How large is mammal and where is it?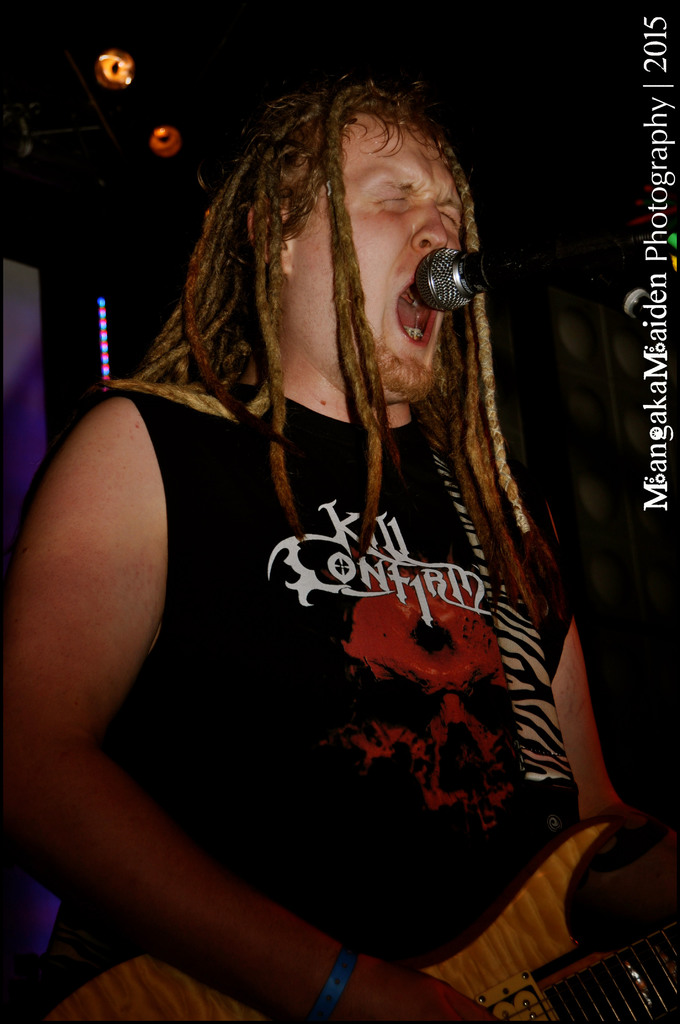
Bounding box: {"left": 33, "top": 129, "right": 640, "bottom": 965}.
